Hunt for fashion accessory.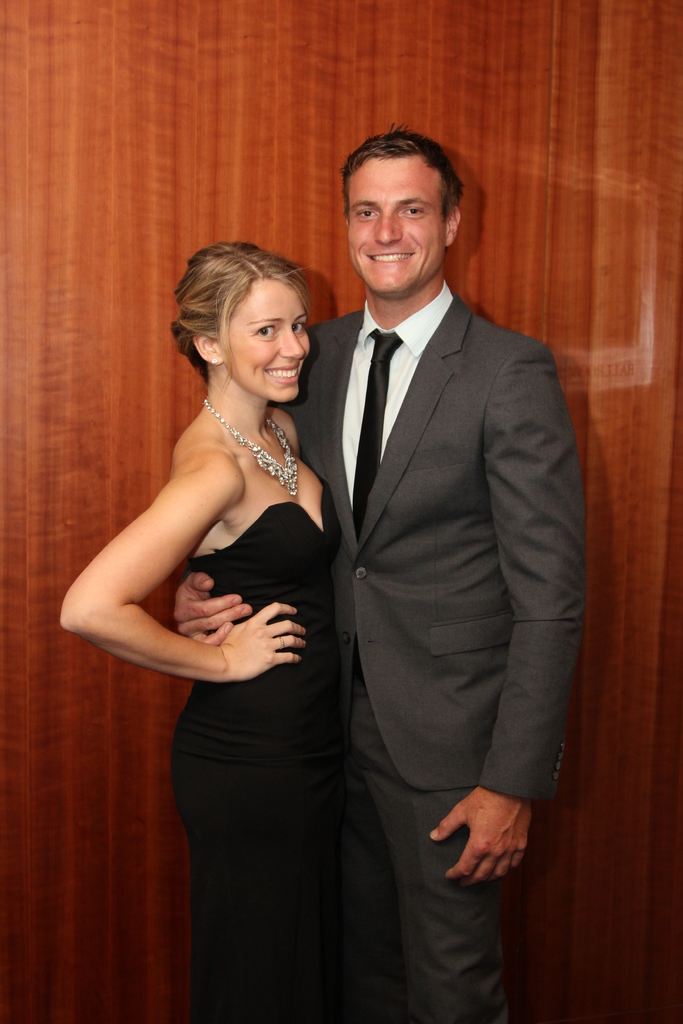
Hunted down at 202 397 297 500.
